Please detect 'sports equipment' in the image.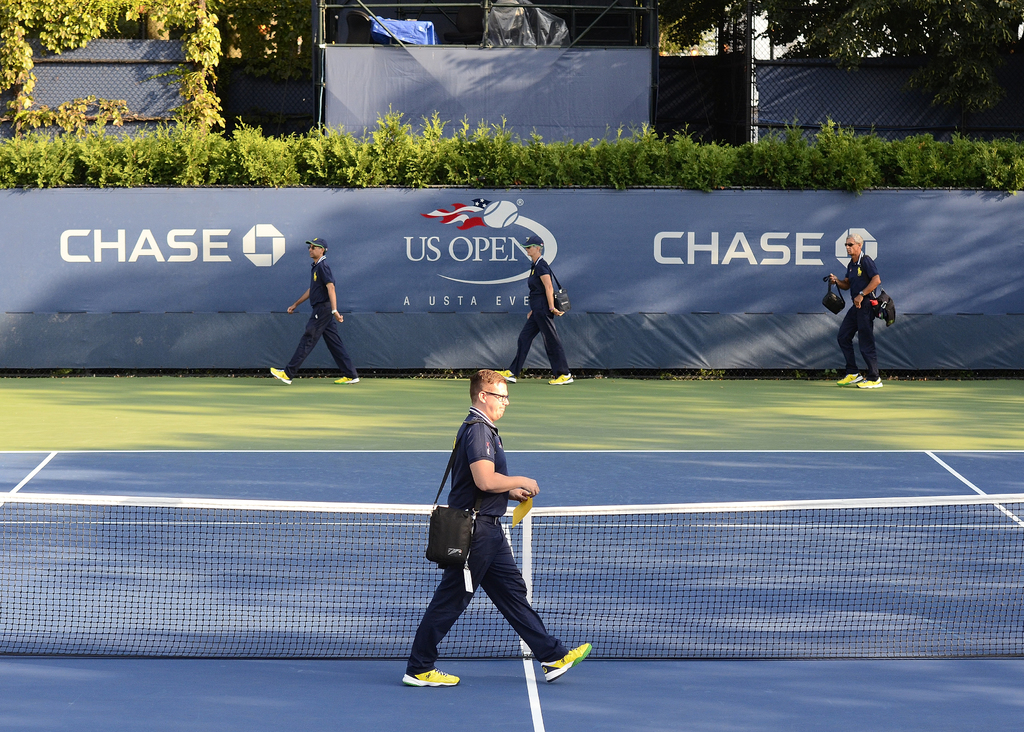
(x1=547, y1=367, x2=578, y2=386).
